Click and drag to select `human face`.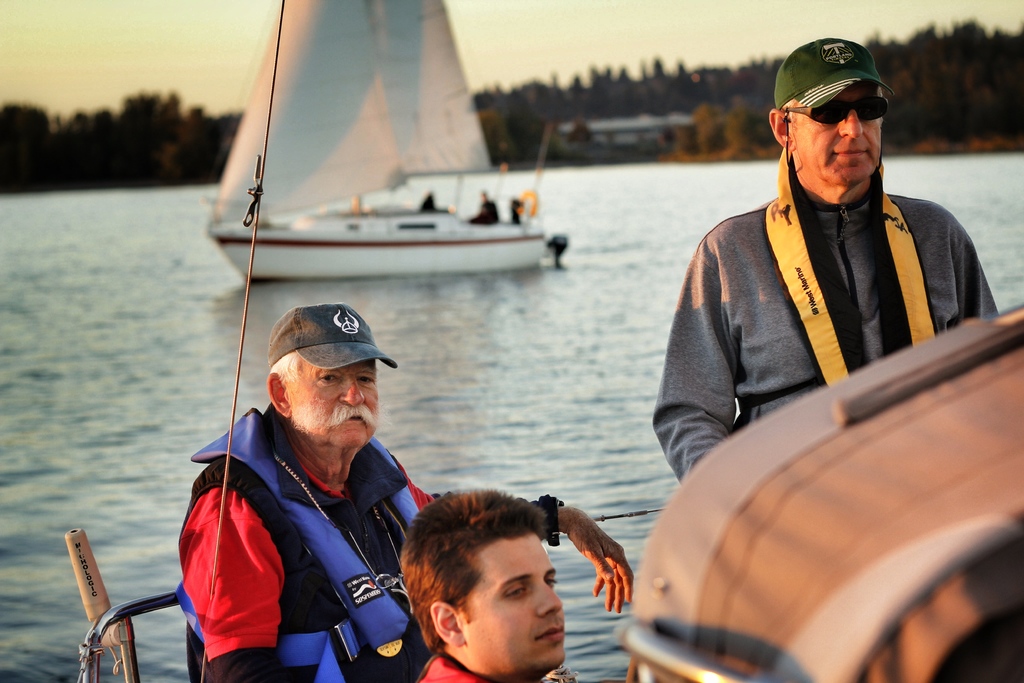
Selection: pyautogui.locateOnScreen(454, 536, 564, 667).
